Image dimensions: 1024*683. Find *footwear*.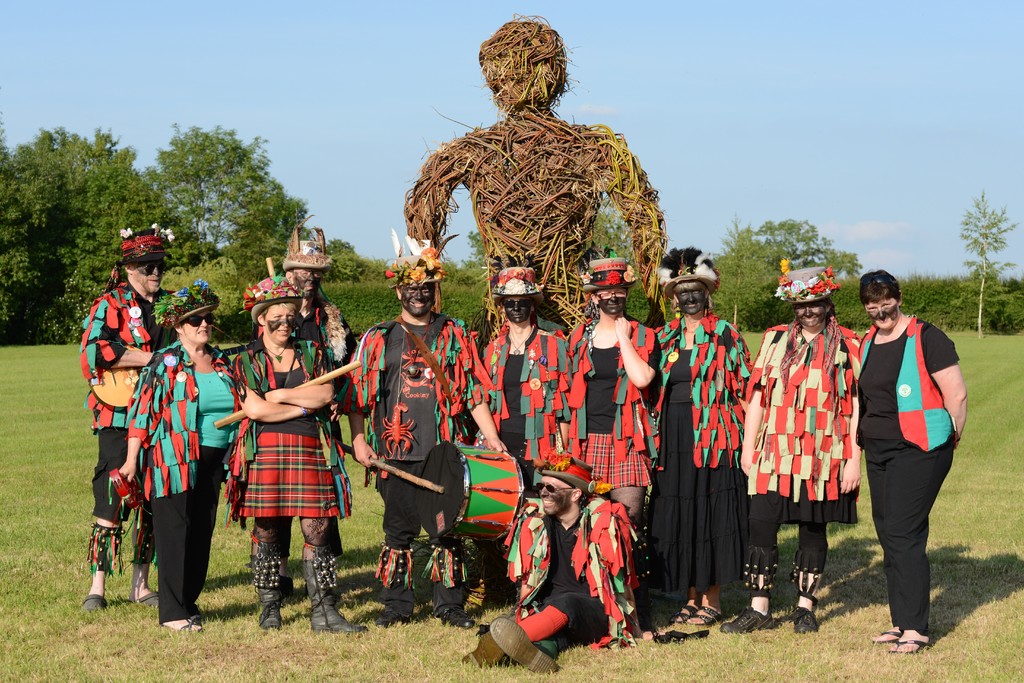
bbox=[719, 600, 776, 636].
